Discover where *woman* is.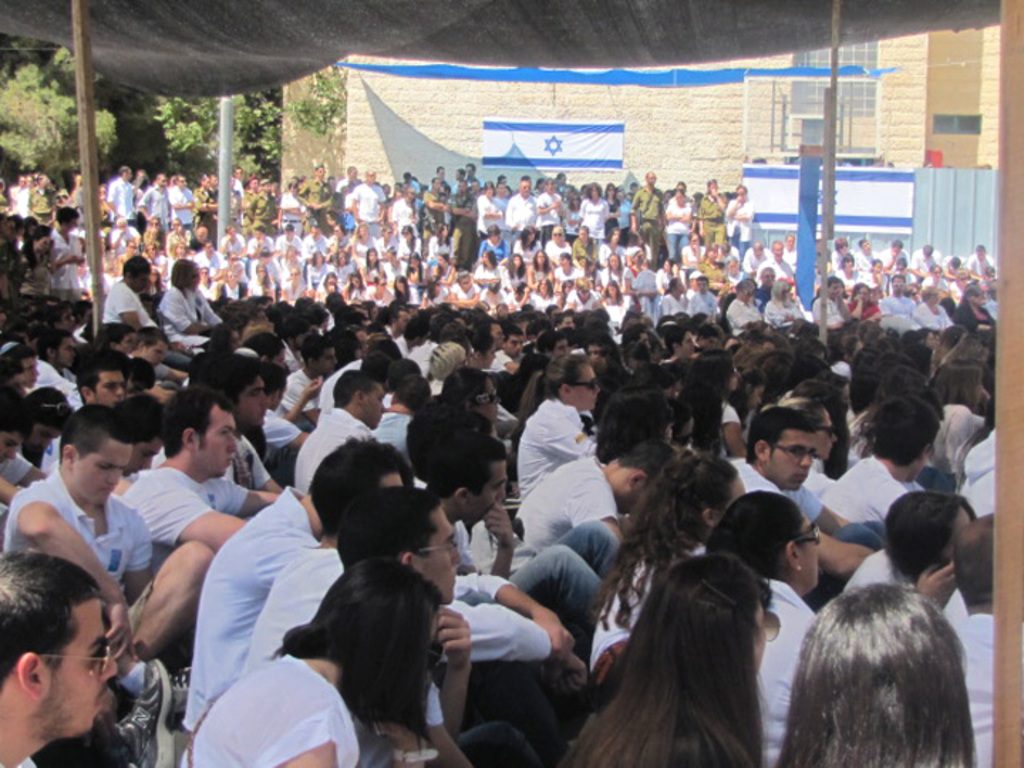
Discovered at [674,348,751,461].
